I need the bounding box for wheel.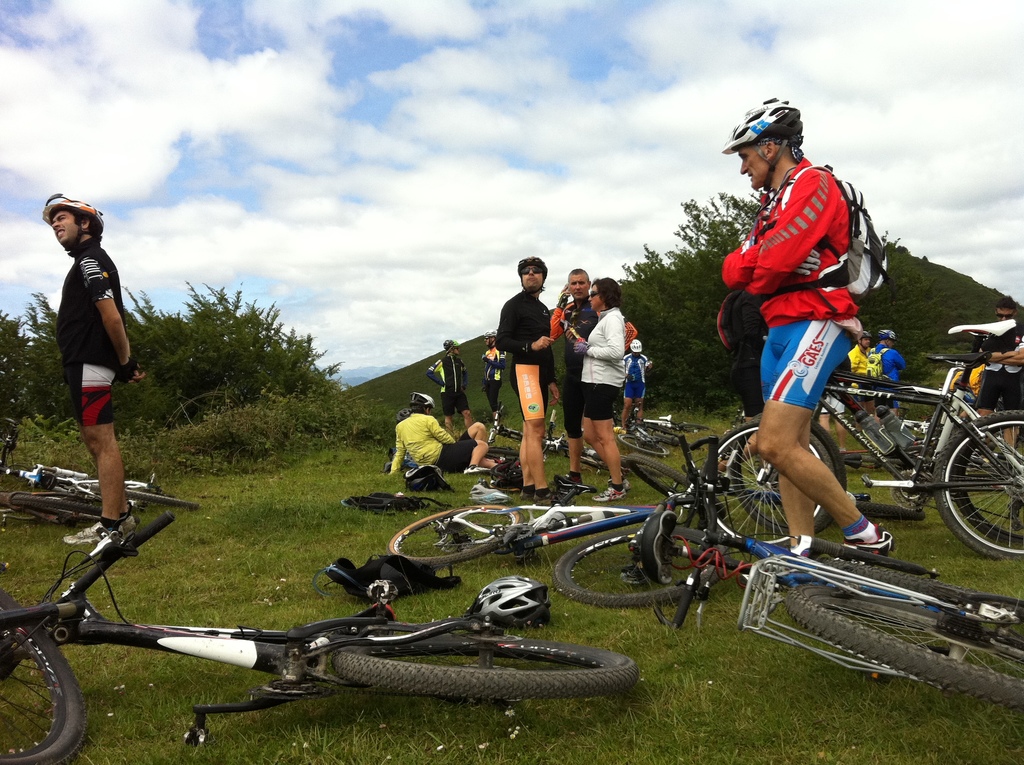
Here it is: (332,635,635,697).
